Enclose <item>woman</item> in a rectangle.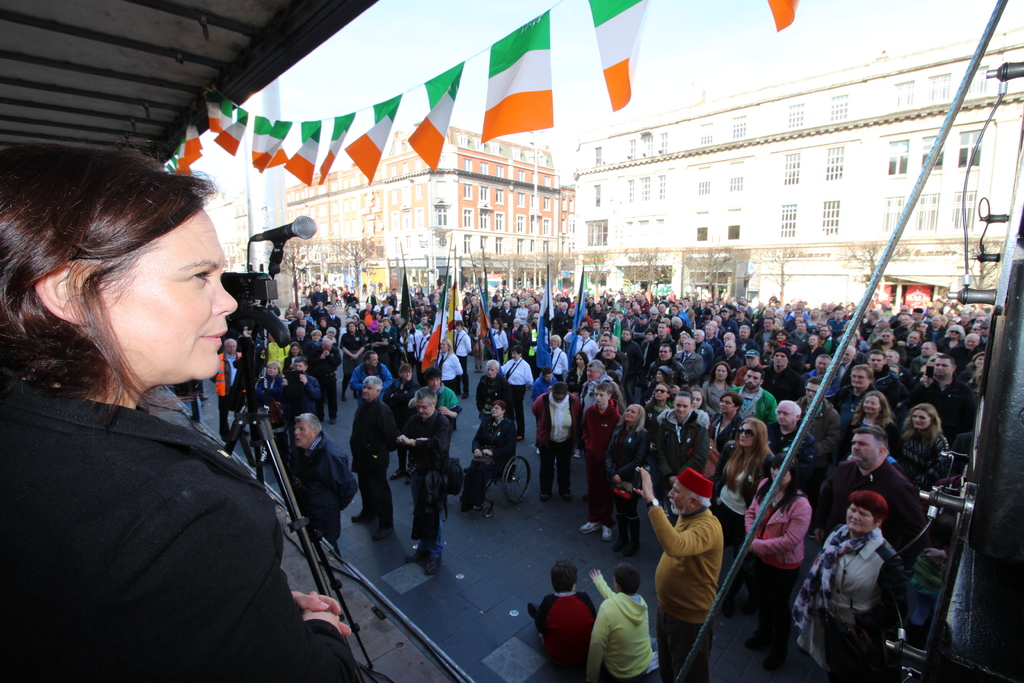
BBox(708, 392, 746, 459).
